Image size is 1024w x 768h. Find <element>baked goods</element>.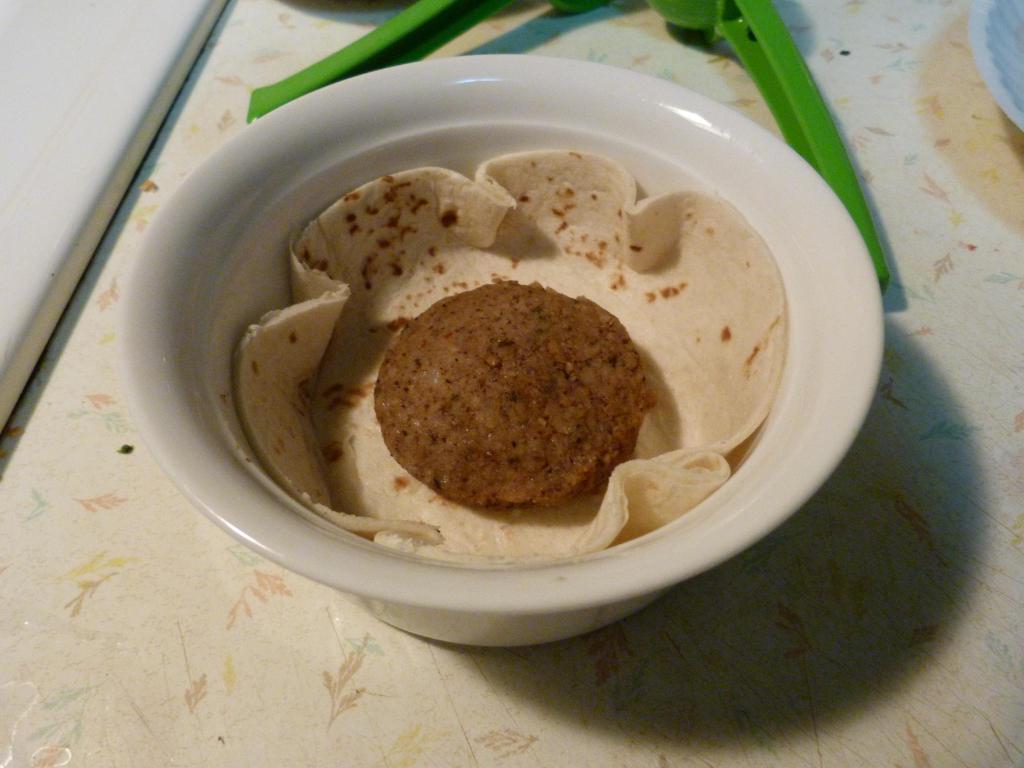
360 276 676 520.
